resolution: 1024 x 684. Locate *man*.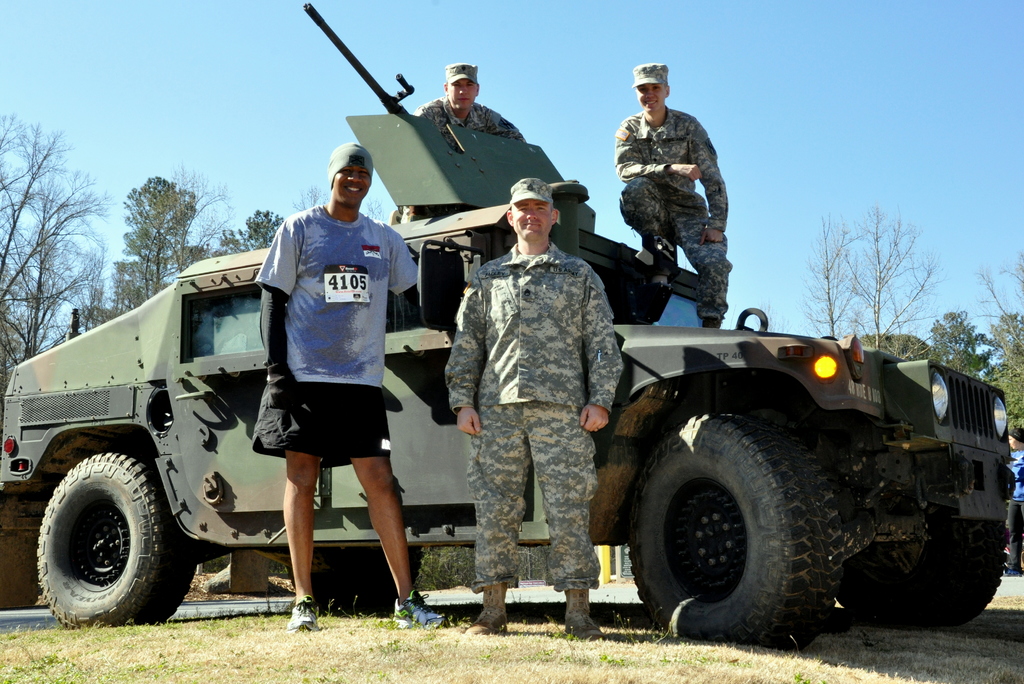
{"x1": 255, "y1": 140, "x2": 450, "y2": 633}.
